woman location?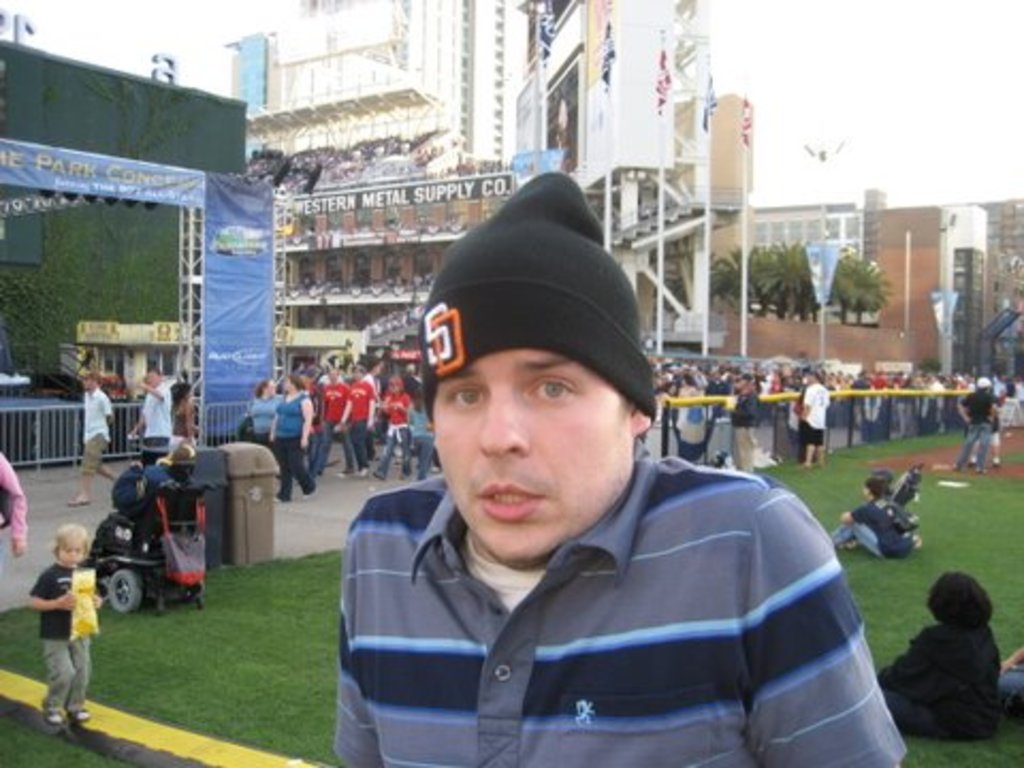
region(0, 450, 30, 559)
